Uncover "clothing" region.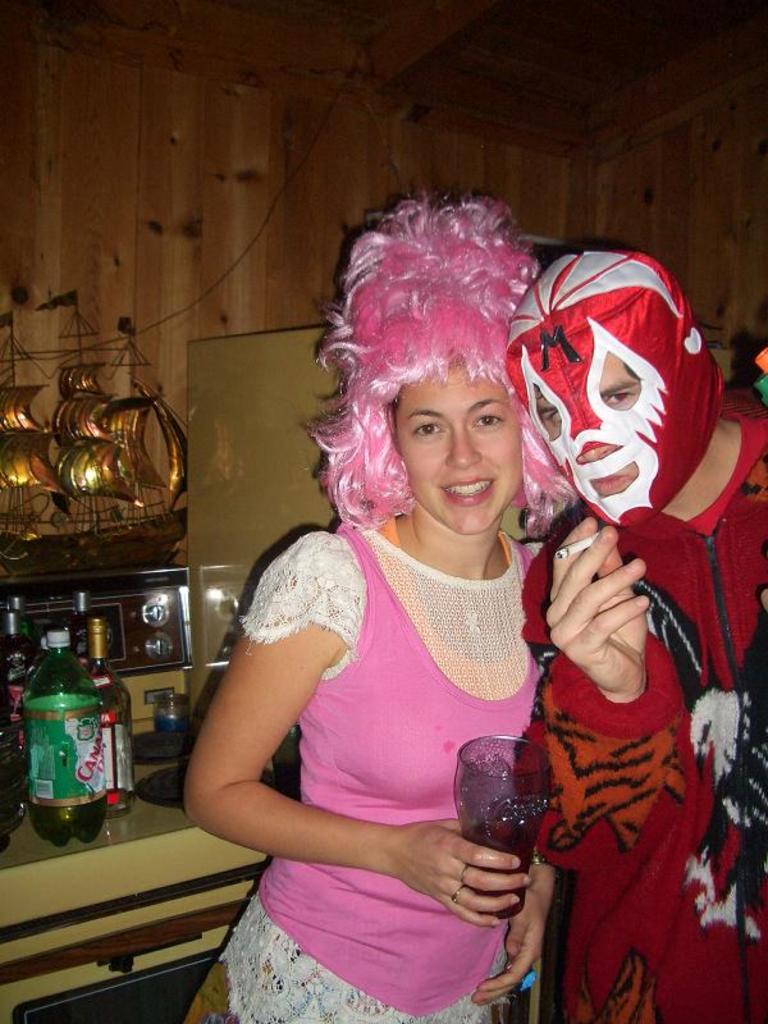
Uncovered: <region>518, 406, 767, 1023</region>.
